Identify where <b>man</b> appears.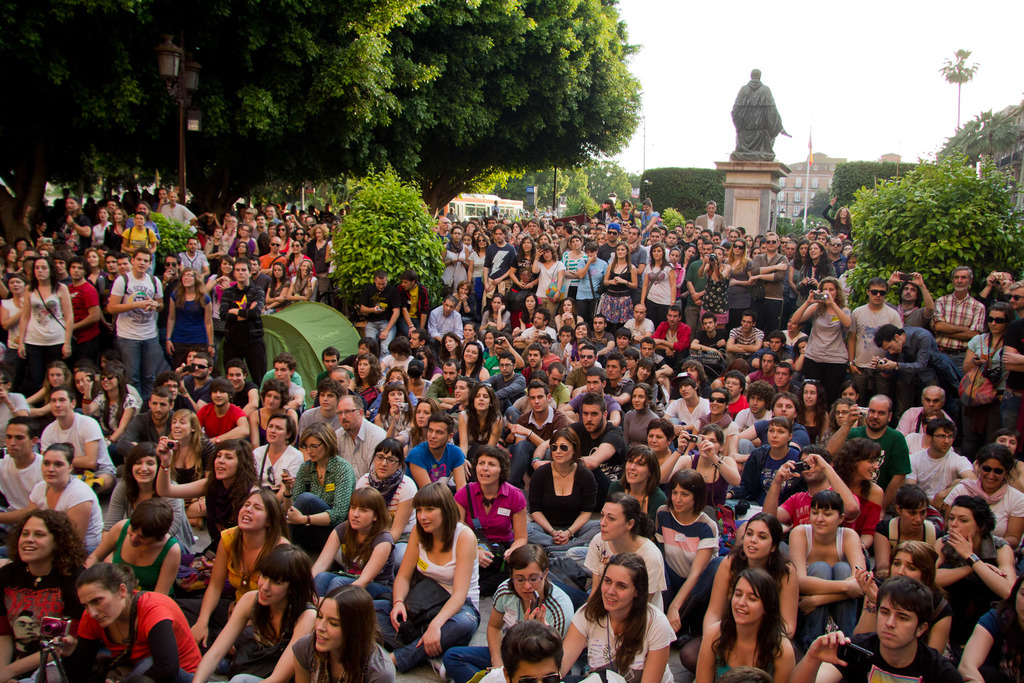
Appears at l=330, t=397, r=388, b=483.
